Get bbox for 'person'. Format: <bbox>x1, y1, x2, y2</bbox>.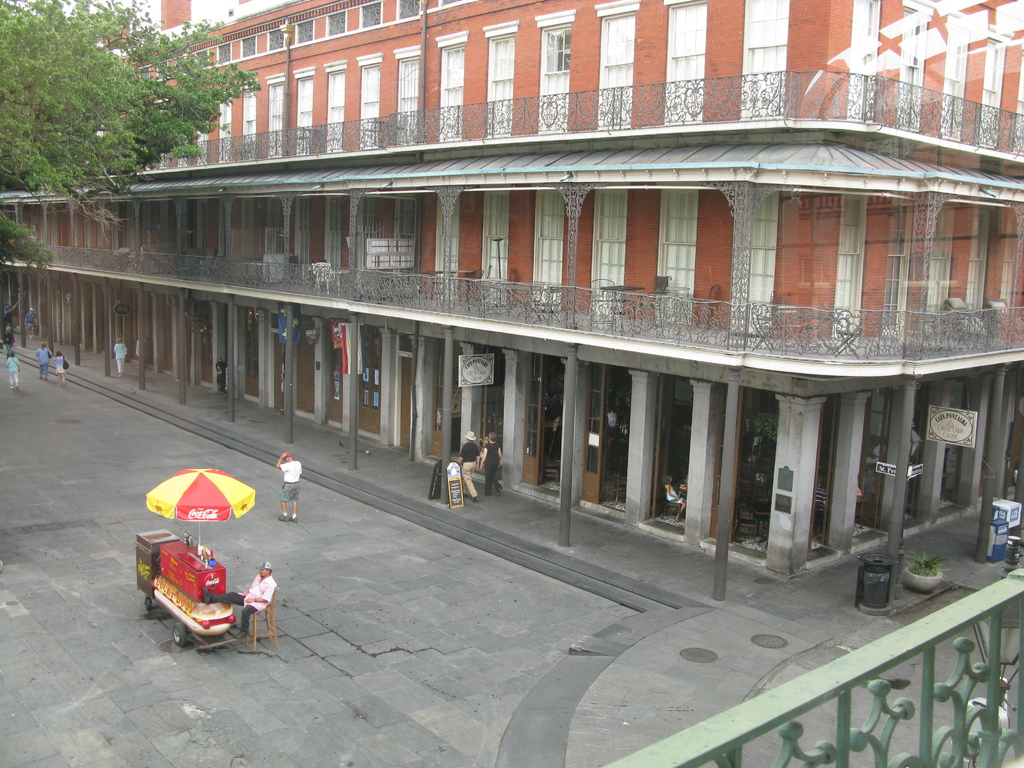
<bbox>51, 346, 68, 388</bbox>.
